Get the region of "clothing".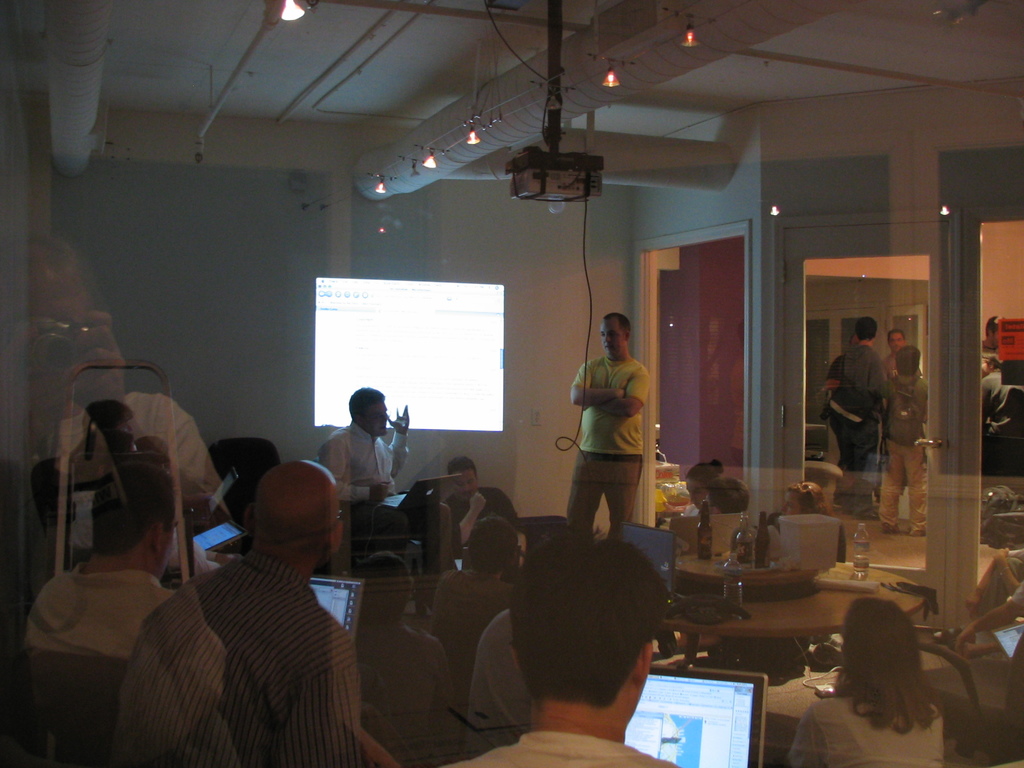
(x1=428, y1=574, x2=510, y2=705).
